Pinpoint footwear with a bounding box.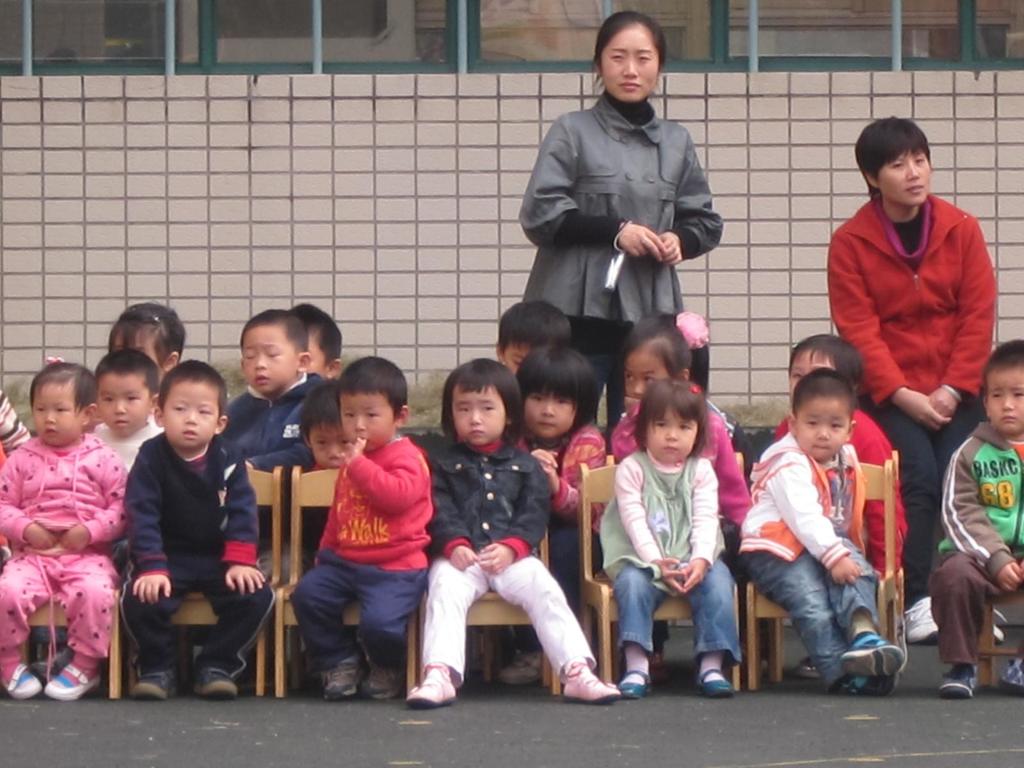
(left=693, top=657, right=734, bottom=698).
